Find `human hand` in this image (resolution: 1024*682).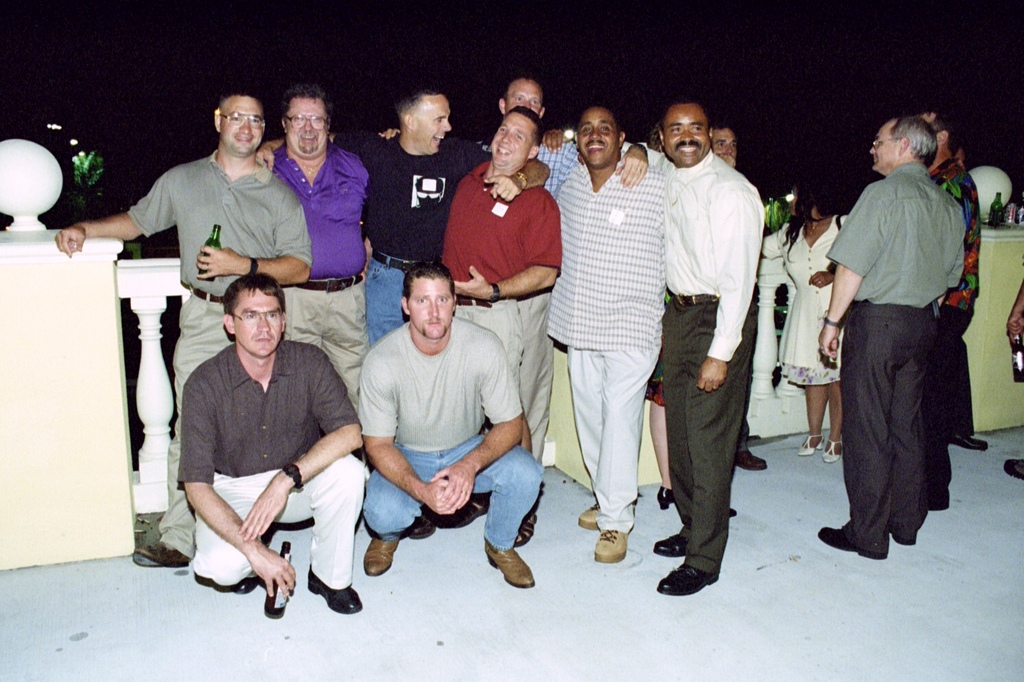
614 146 646 188.
